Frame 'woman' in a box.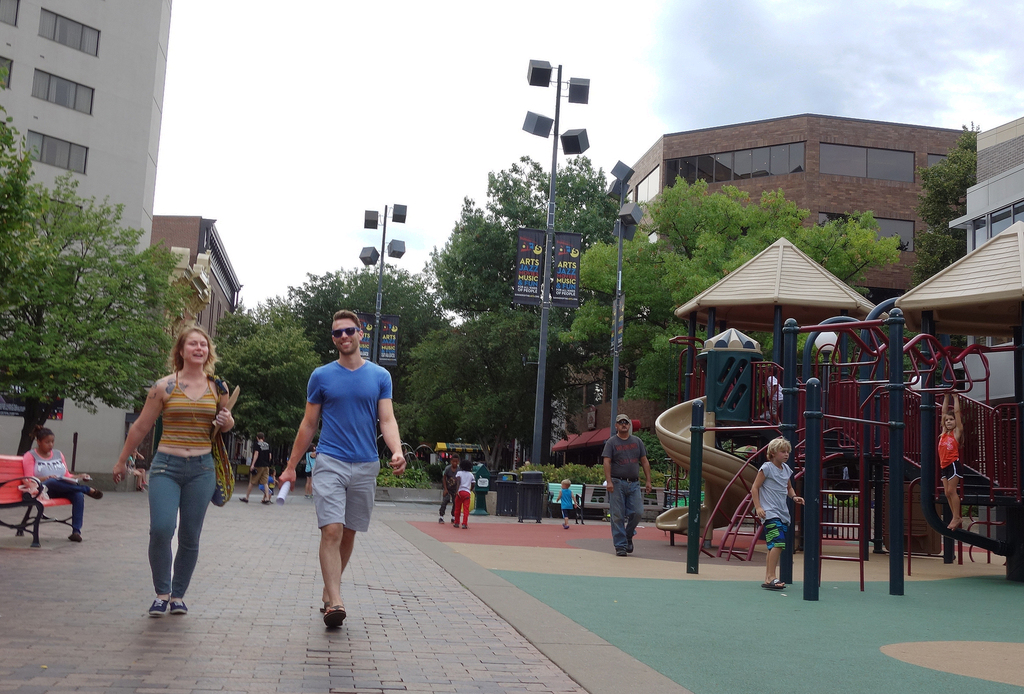
120,329,228,624.
